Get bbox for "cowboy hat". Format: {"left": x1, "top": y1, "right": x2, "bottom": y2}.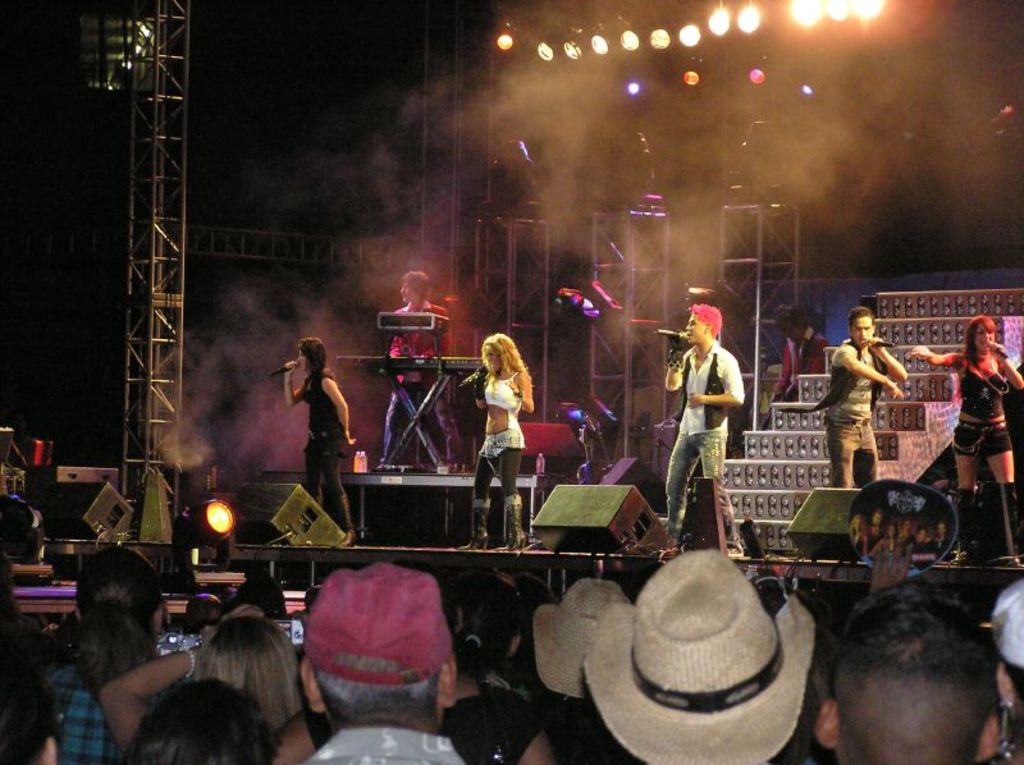
{"left": 553, "top": 542, "right": 838, "bottom": 759}.
